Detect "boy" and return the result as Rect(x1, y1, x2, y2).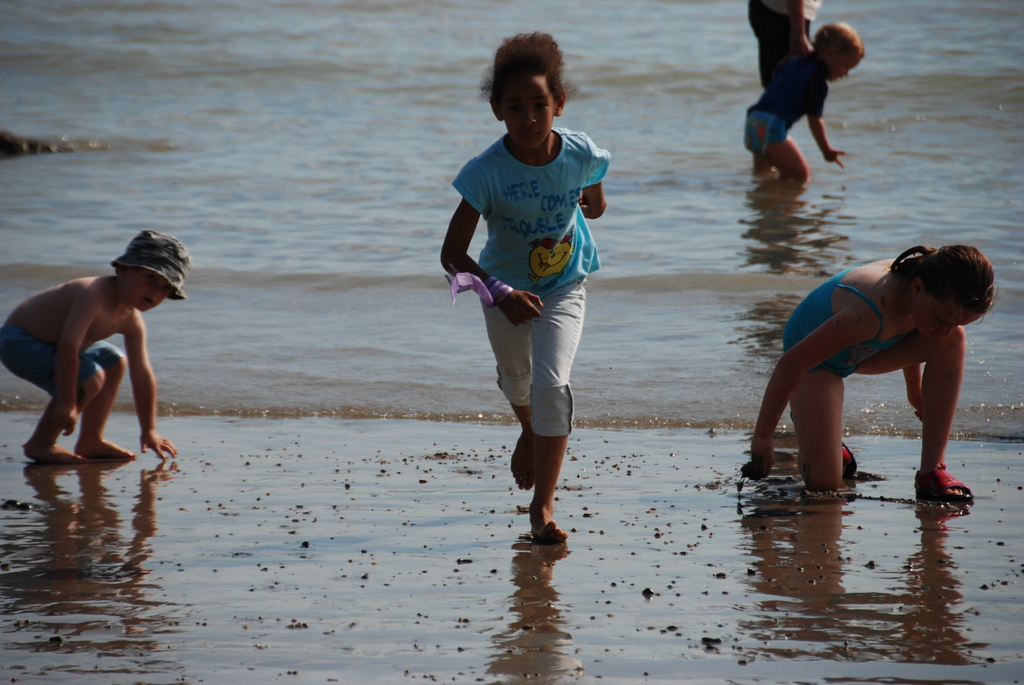
Rect(3, 240, 189, 471).
